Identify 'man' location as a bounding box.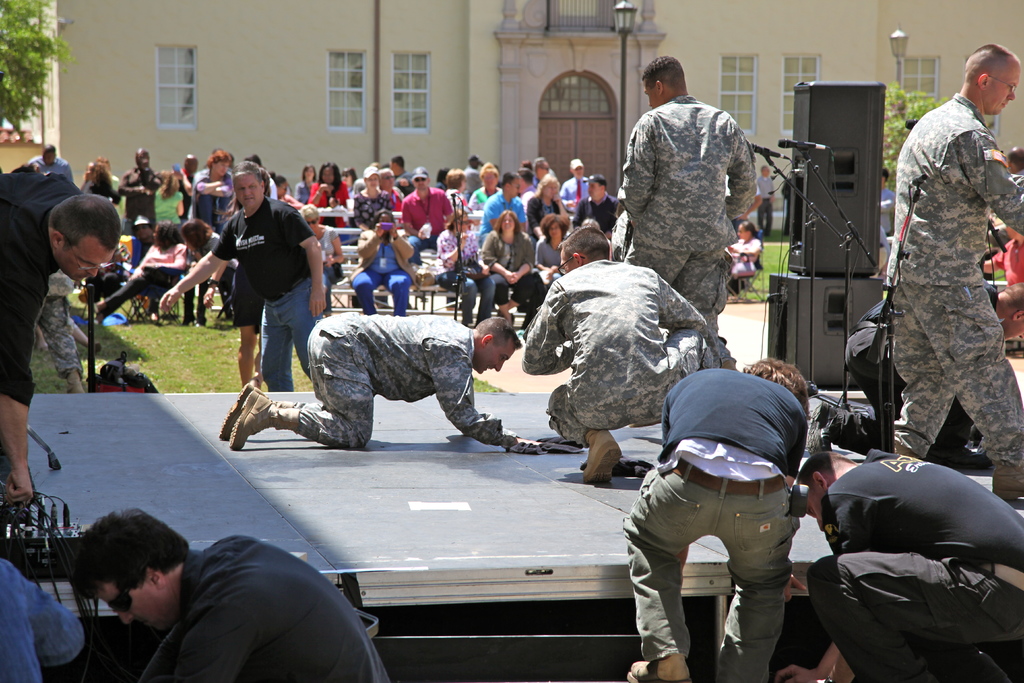
[63,506,390,682].
